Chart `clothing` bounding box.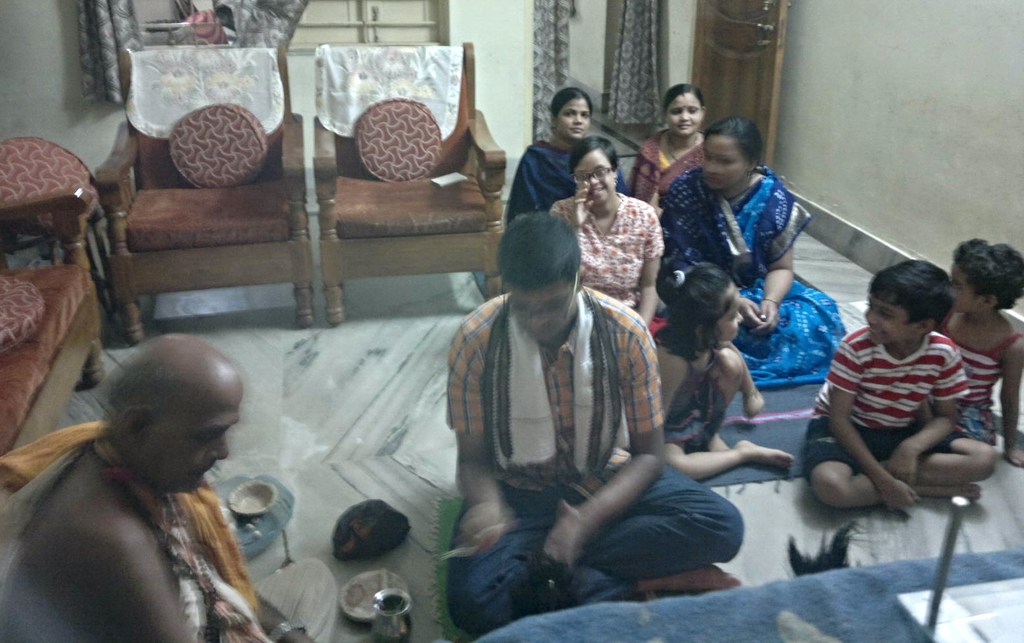
Charted: pyautogui.locateOnScreen(668, 370, 727, 450).
